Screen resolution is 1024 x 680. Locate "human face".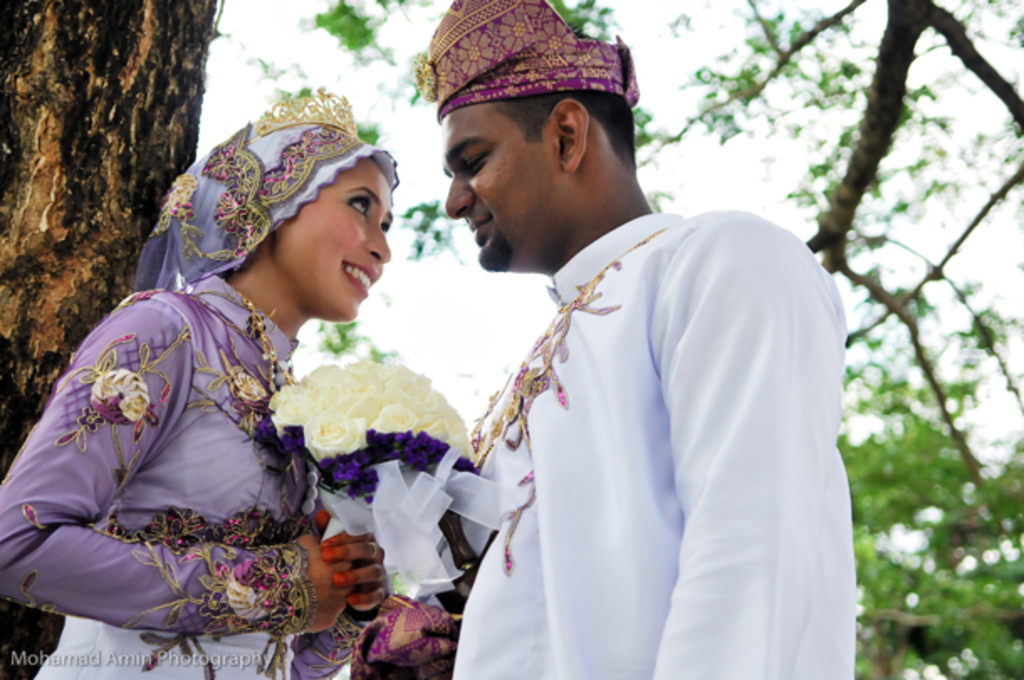
{"left": 443, "top": 107, "right": 557, "bottom": 274}.
